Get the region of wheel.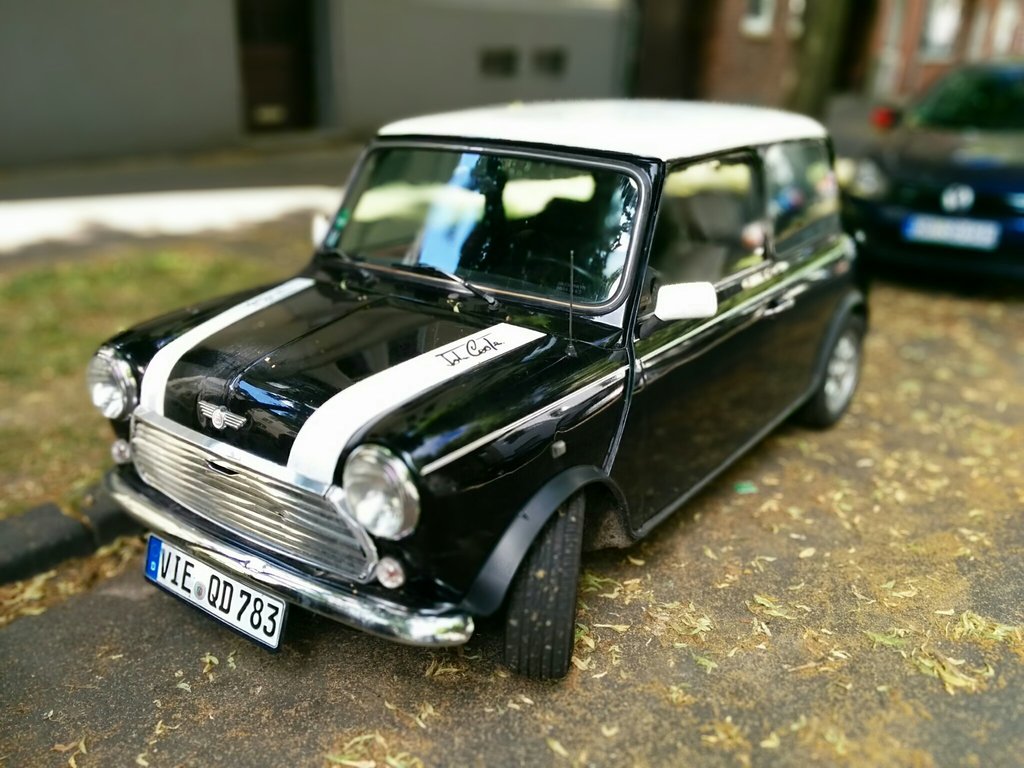
[499, 491, 596, 685].
